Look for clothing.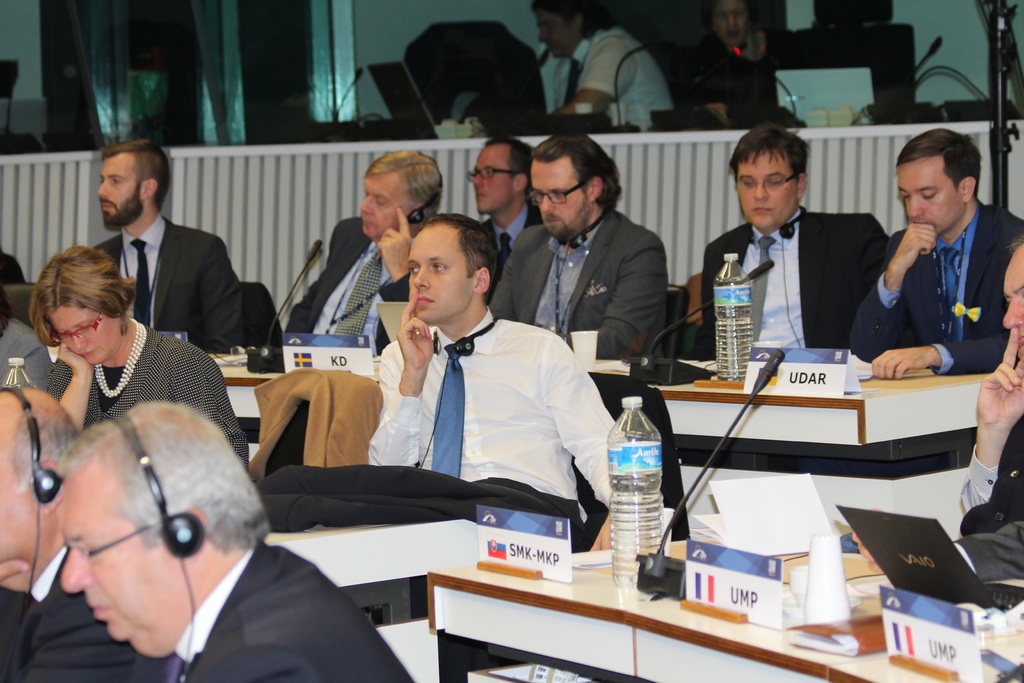
Found: Rect(535, 26, 675, 123).
